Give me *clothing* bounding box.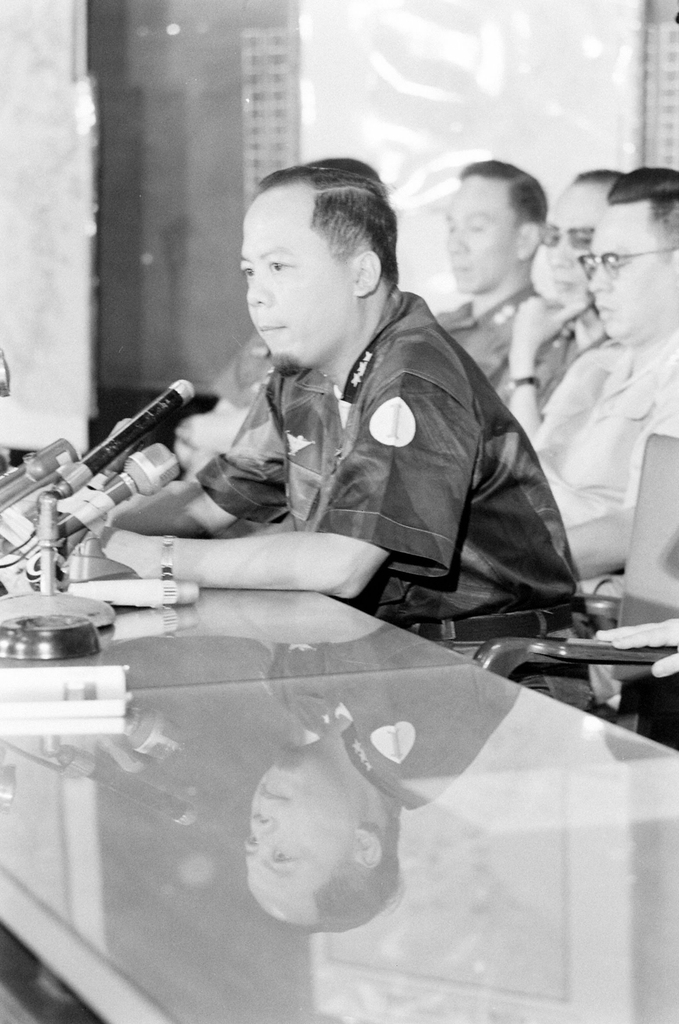
536:337:678:557.
